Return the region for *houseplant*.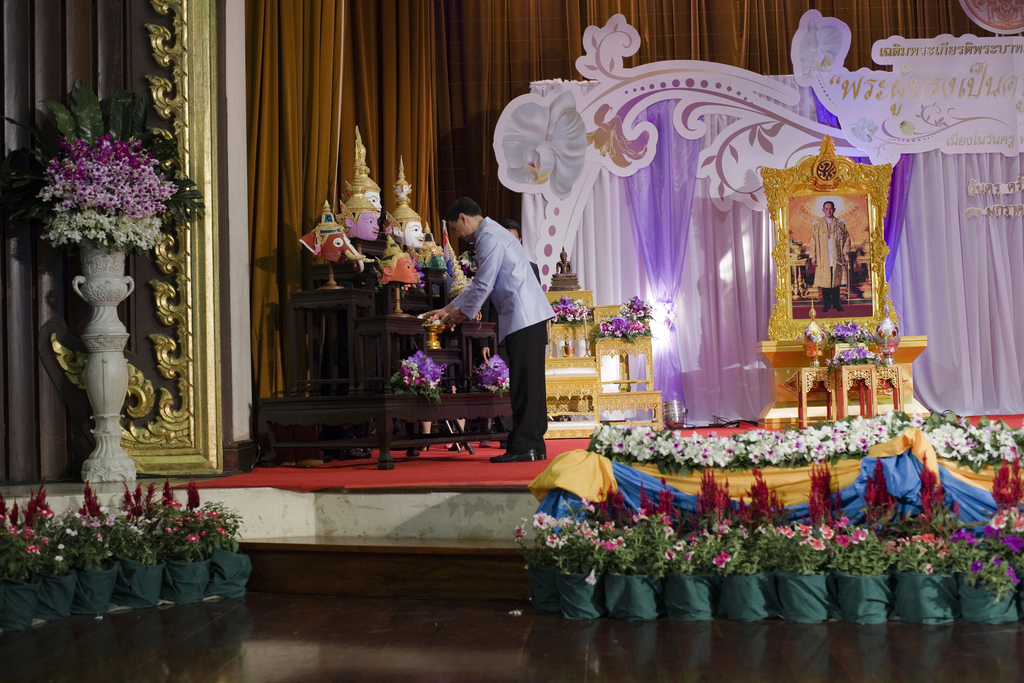
(528,514,614,623).
